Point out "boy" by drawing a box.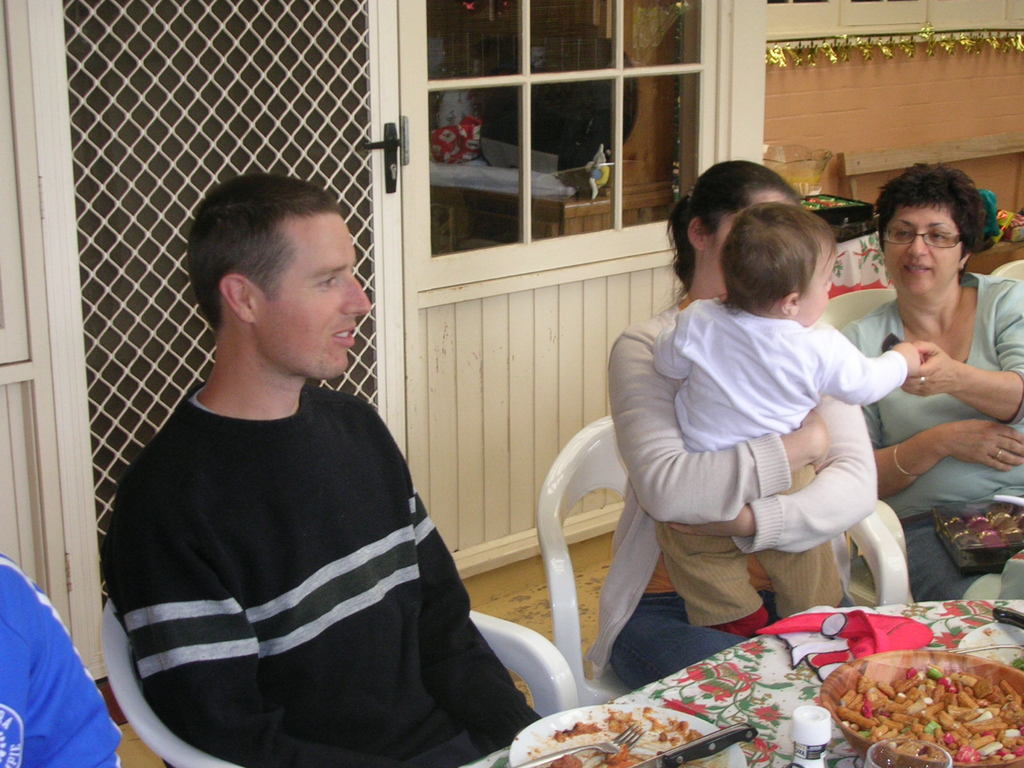
box=[589, 188, 927, 665].
